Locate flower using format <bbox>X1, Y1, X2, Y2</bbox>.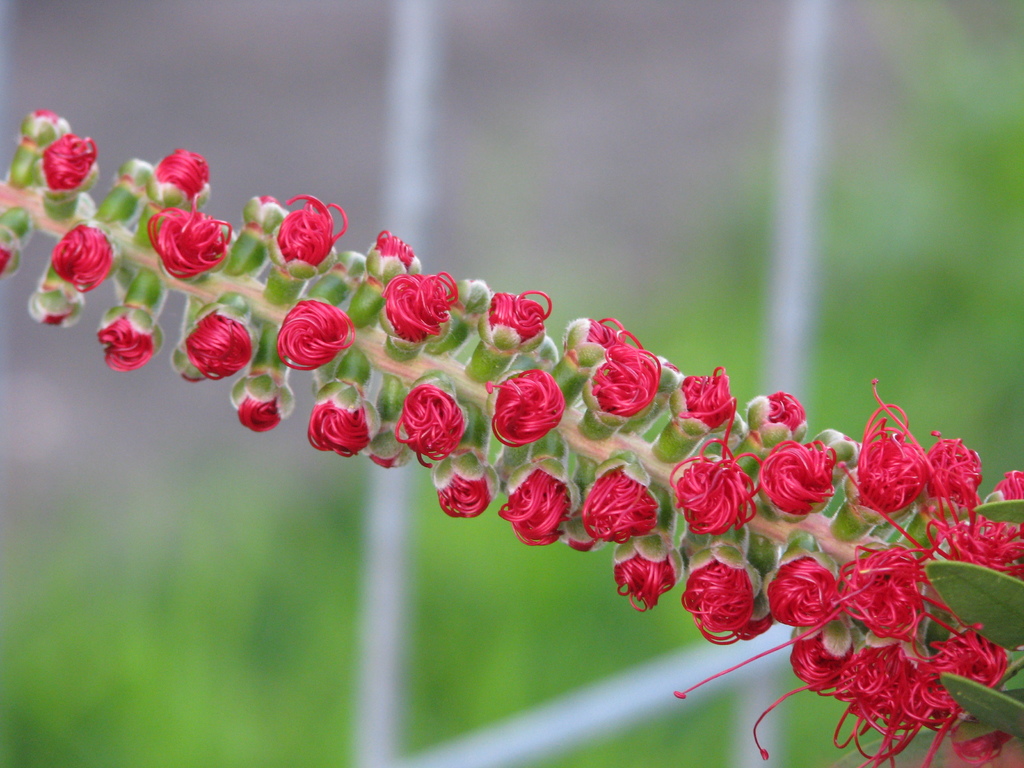
<bbox>27, 110, 70, 140</bbox>.
